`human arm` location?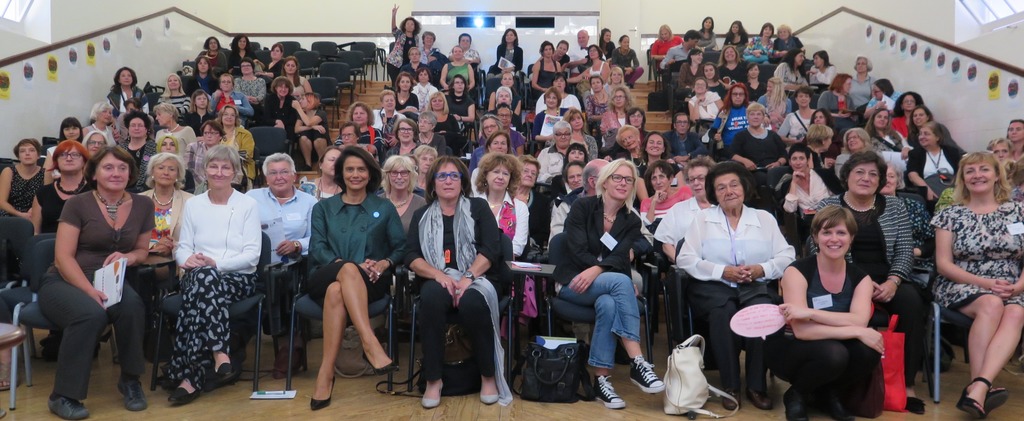
390:135:400:147
